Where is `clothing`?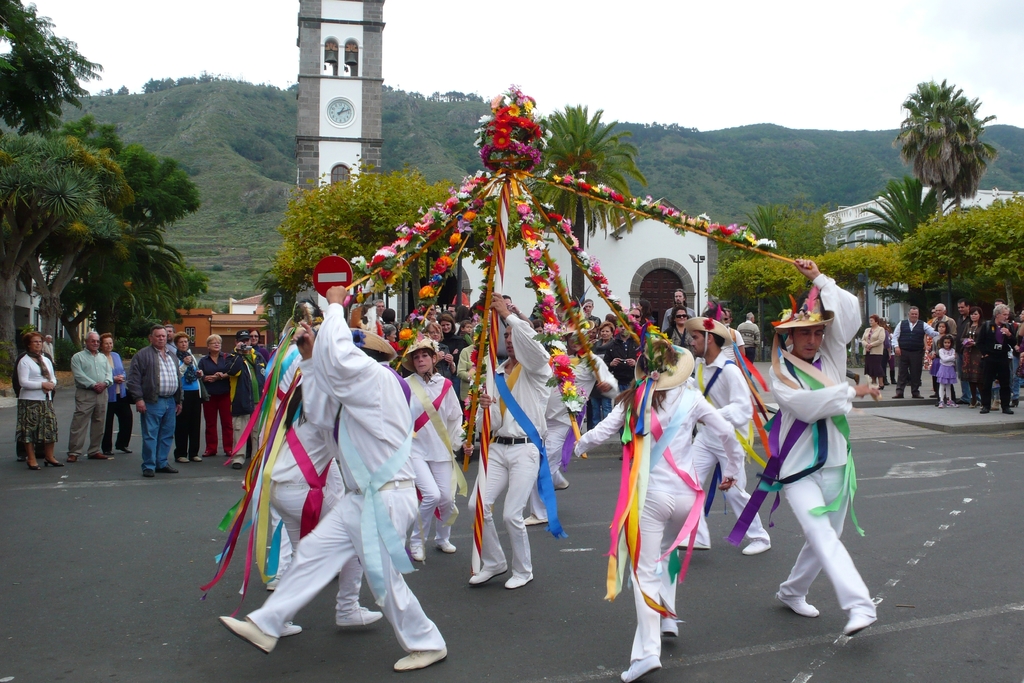
bbox=(490, 314, 520, 365).
